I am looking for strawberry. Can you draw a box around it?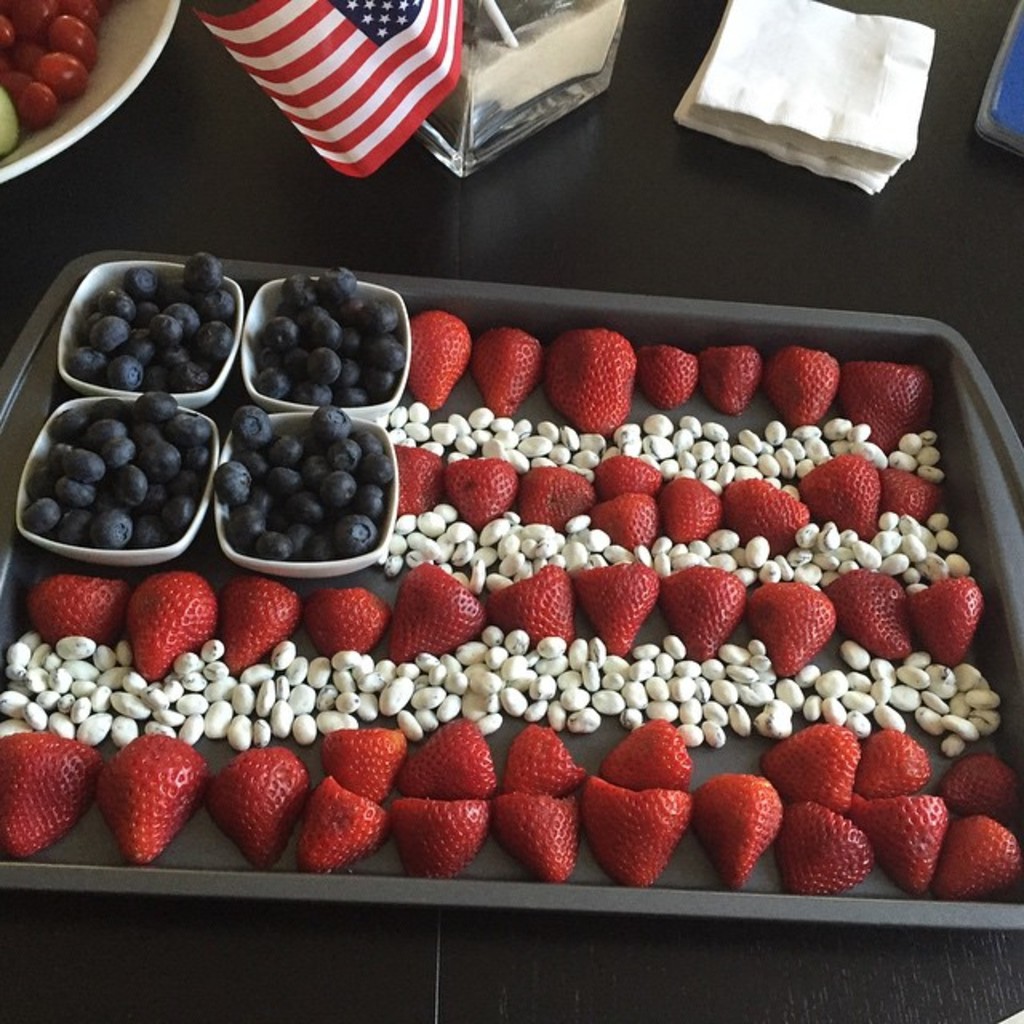
Sure, the bounding box is (x1=518, y1=461, x2=587, y2=528).
